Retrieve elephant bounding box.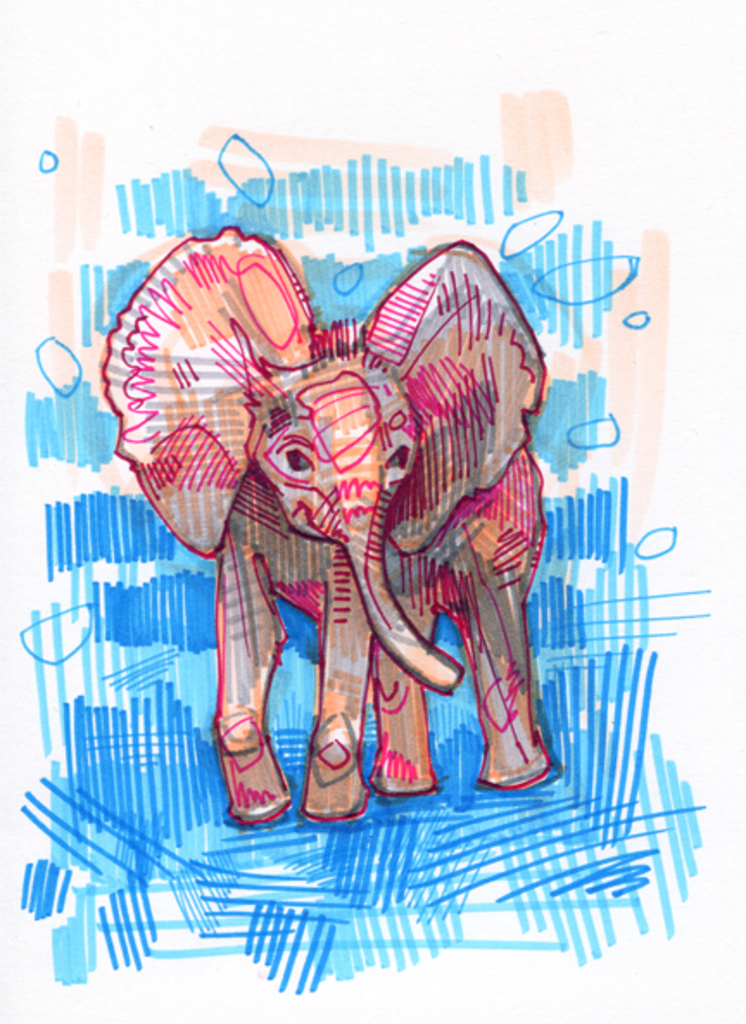
Bounding box: 93 226 553 831.
